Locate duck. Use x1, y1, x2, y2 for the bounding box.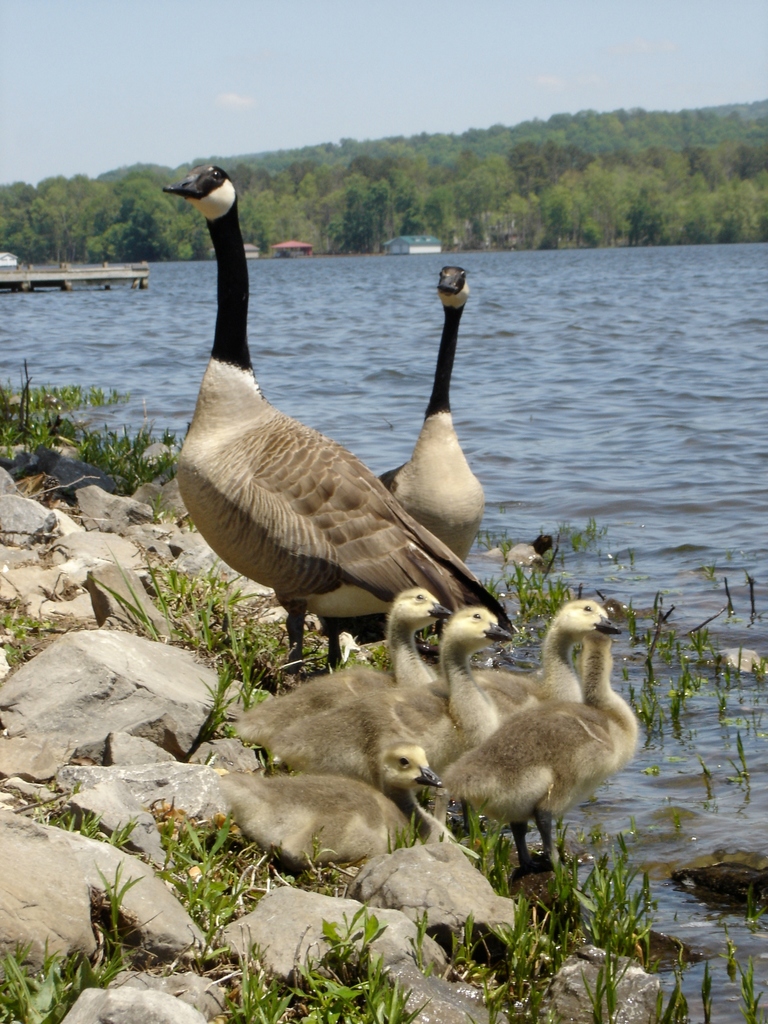
577, 600, 648, 758.
